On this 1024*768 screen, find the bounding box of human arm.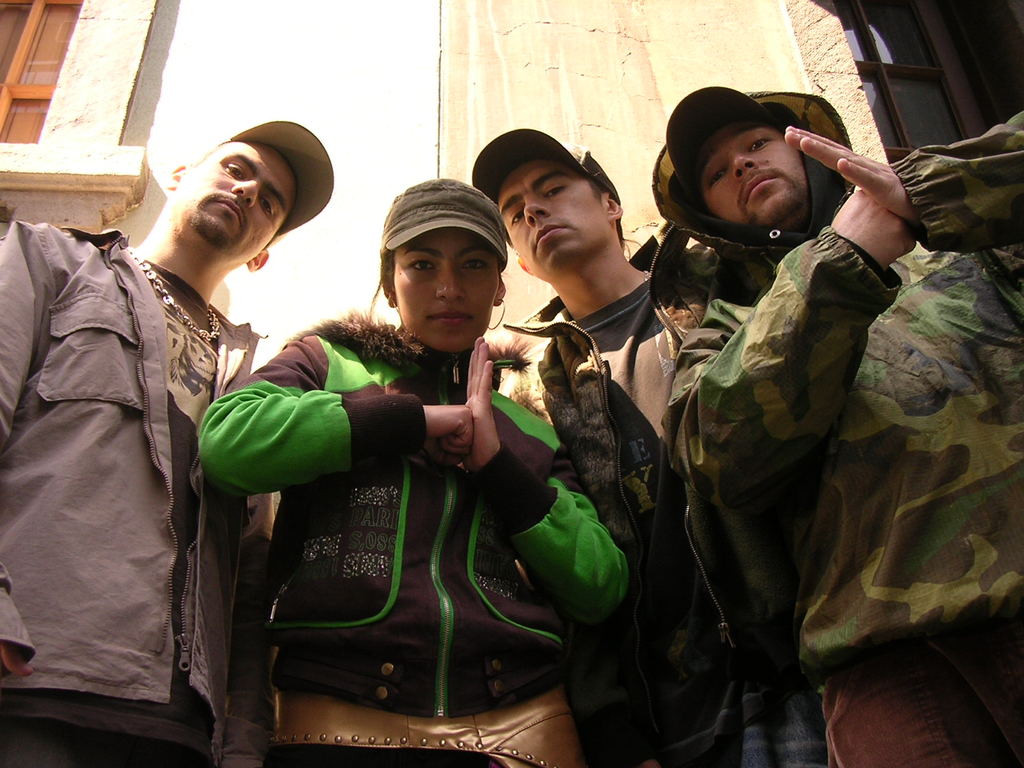
Bounding box: box(218, 324, 271, 767).
